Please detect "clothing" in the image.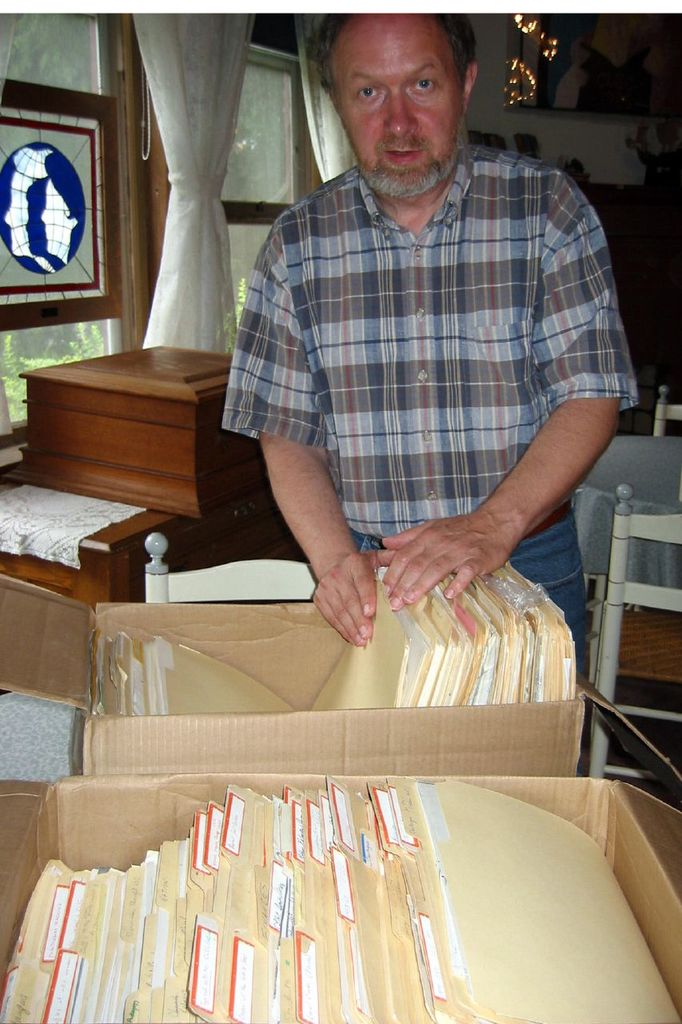
224, 139, 639, 764.
